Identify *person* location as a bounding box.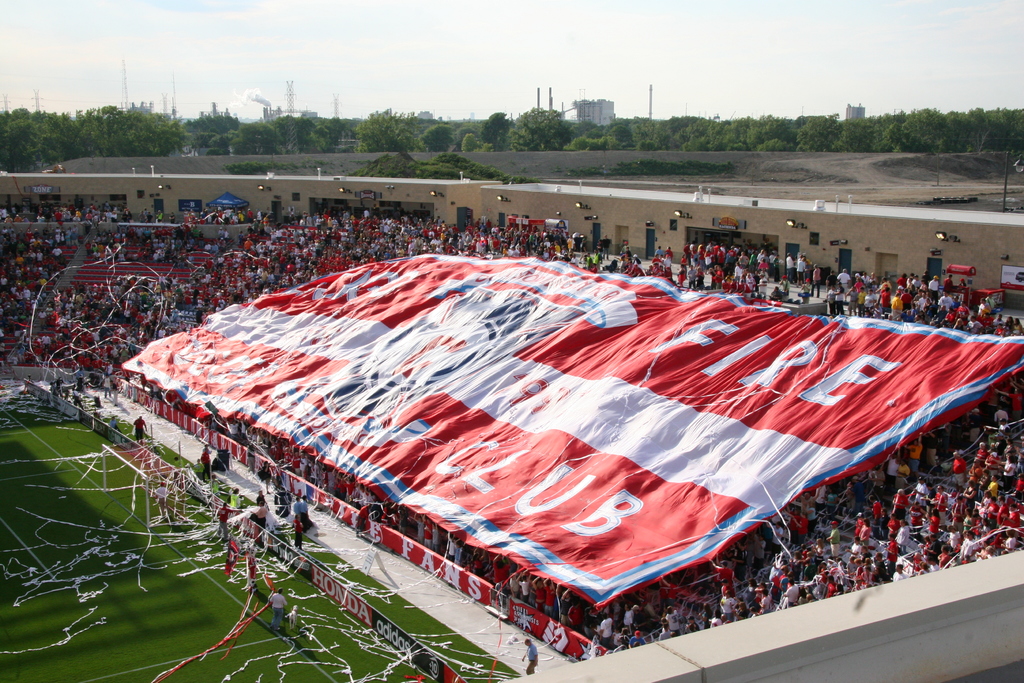
pyautogui.locateOnScreen(518, 632, 540, 675).
